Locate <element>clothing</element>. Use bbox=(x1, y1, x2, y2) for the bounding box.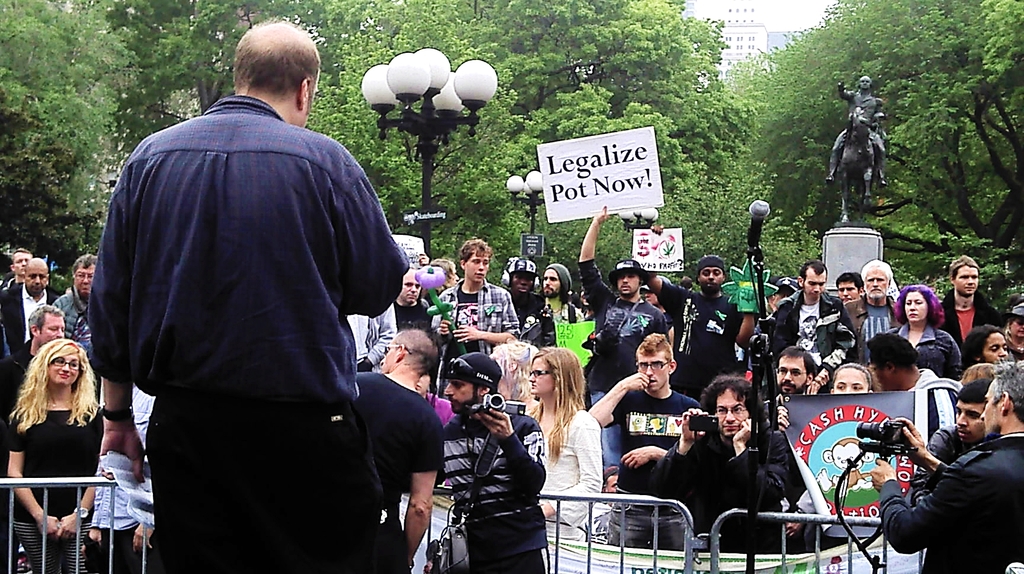
bbox=(894, 336, 962, 387).
